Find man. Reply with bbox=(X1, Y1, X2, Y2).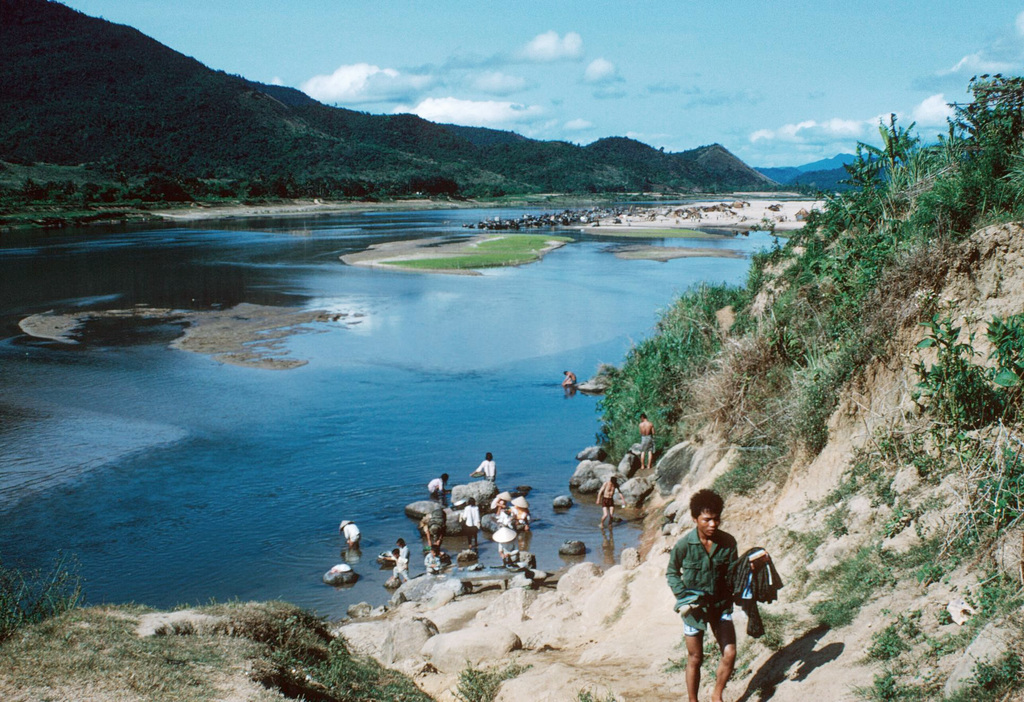
bbox=(333, 518, 365, 550).
